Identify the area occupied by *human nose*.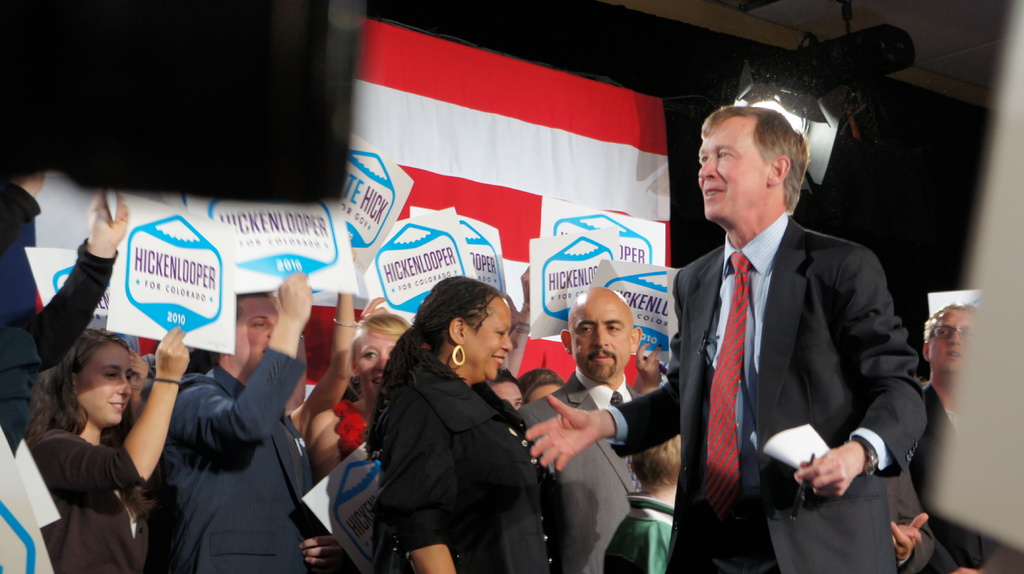
Area: <box>378,351,388,371</box>.
